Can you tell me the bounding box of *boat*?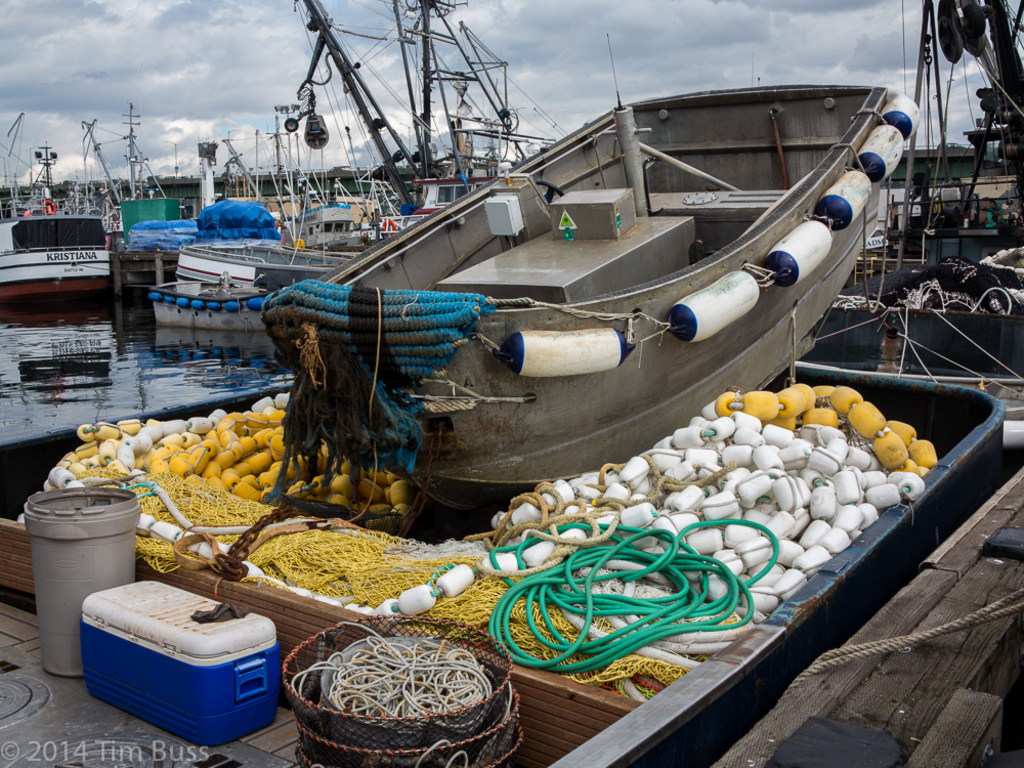
box=[178, 241, 357, 290].
